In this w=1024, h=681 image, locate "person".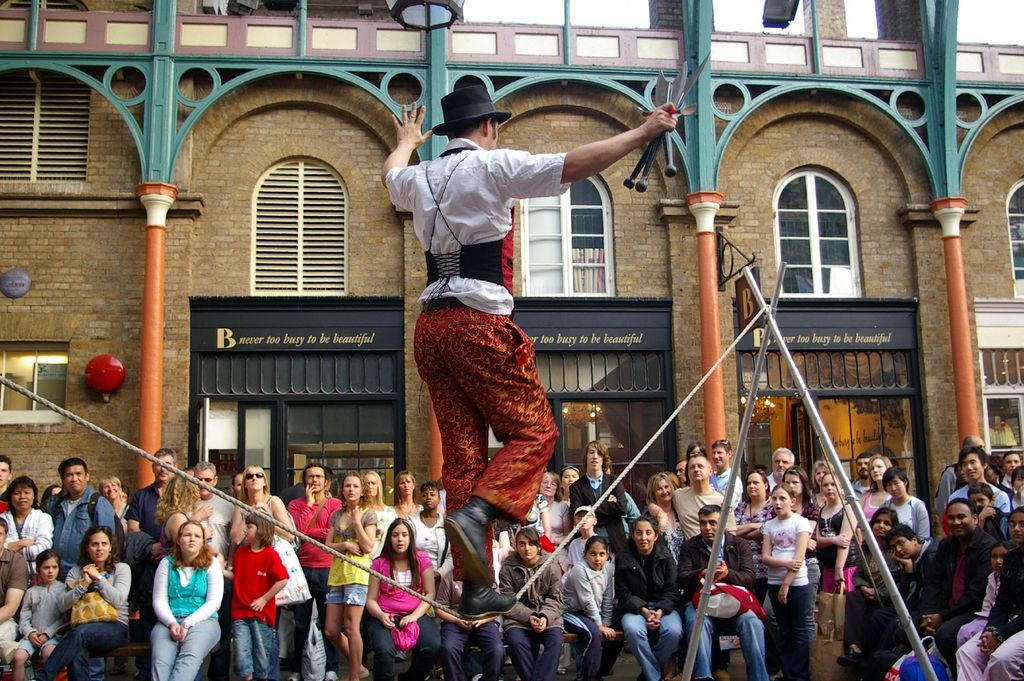
Bounding box: detection(758, 482, 814, 676).
